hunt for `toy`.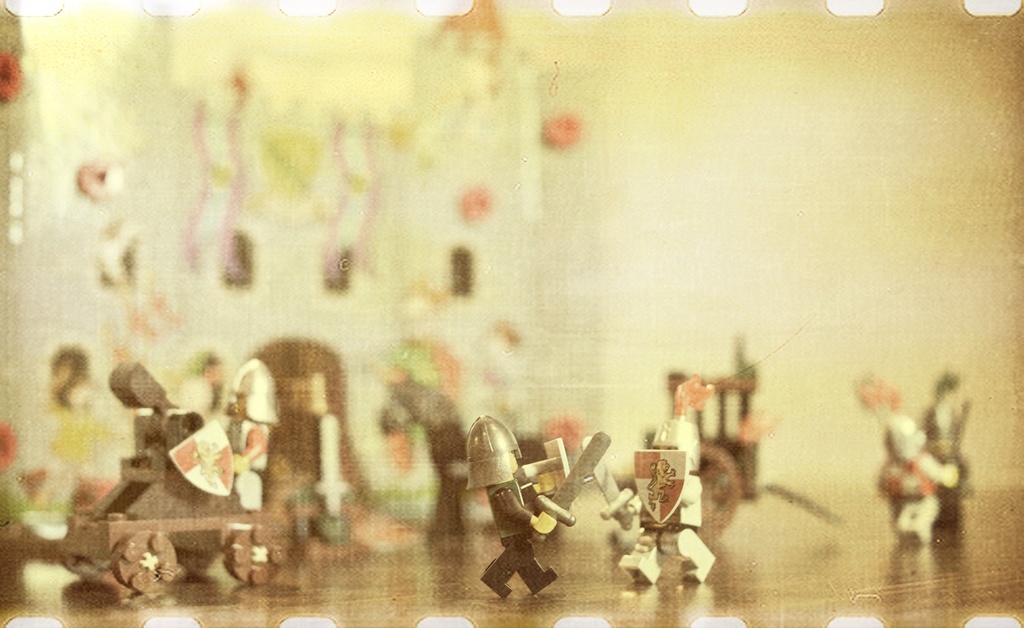
Hunted down at region(916, 372, 973, 540).
